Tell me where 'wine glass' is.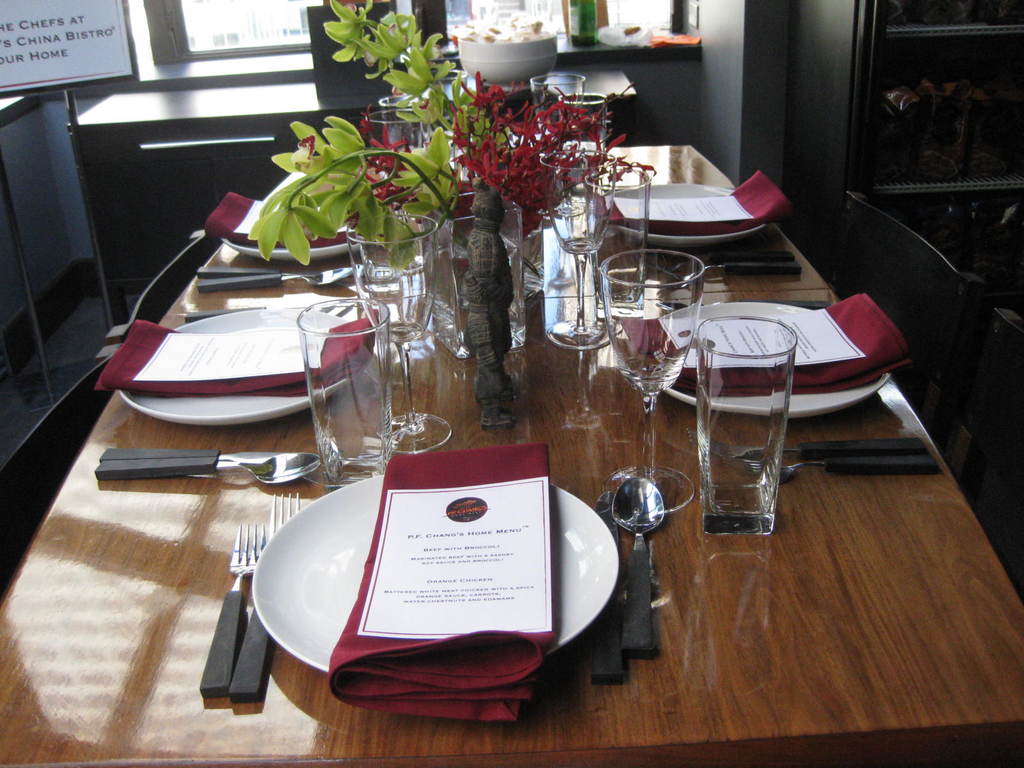
'wine glass' is at <region>601, 249, 707, 513</region>.
